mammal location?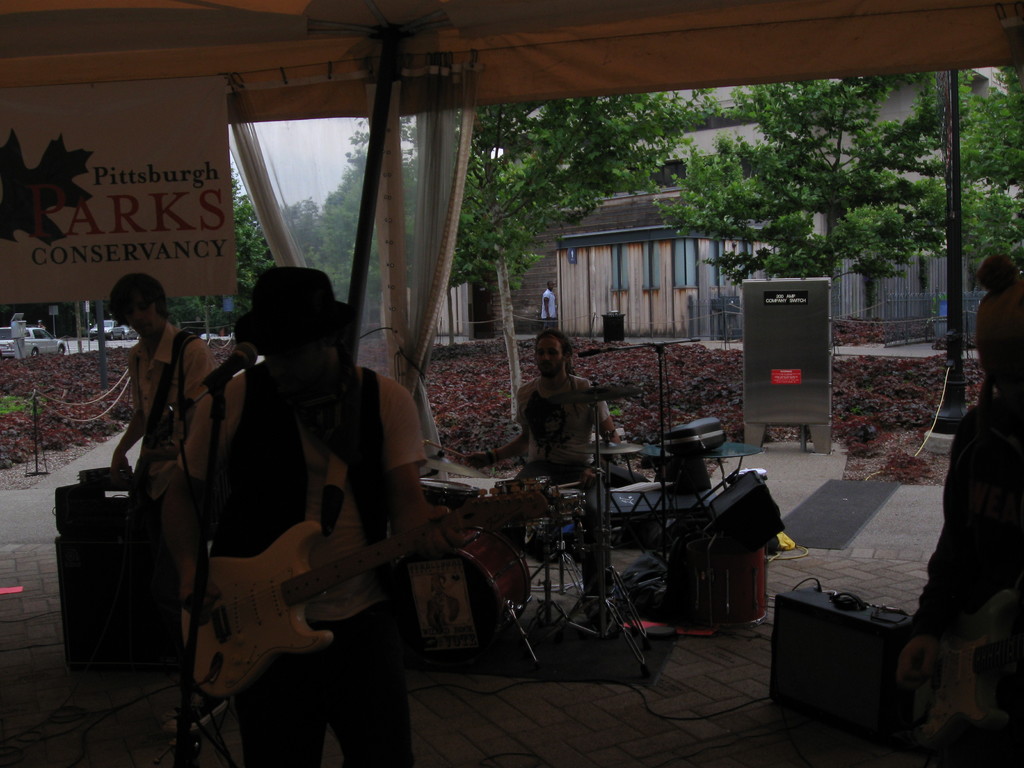
(x1=542, y1=285, x2=559, y2=335)
